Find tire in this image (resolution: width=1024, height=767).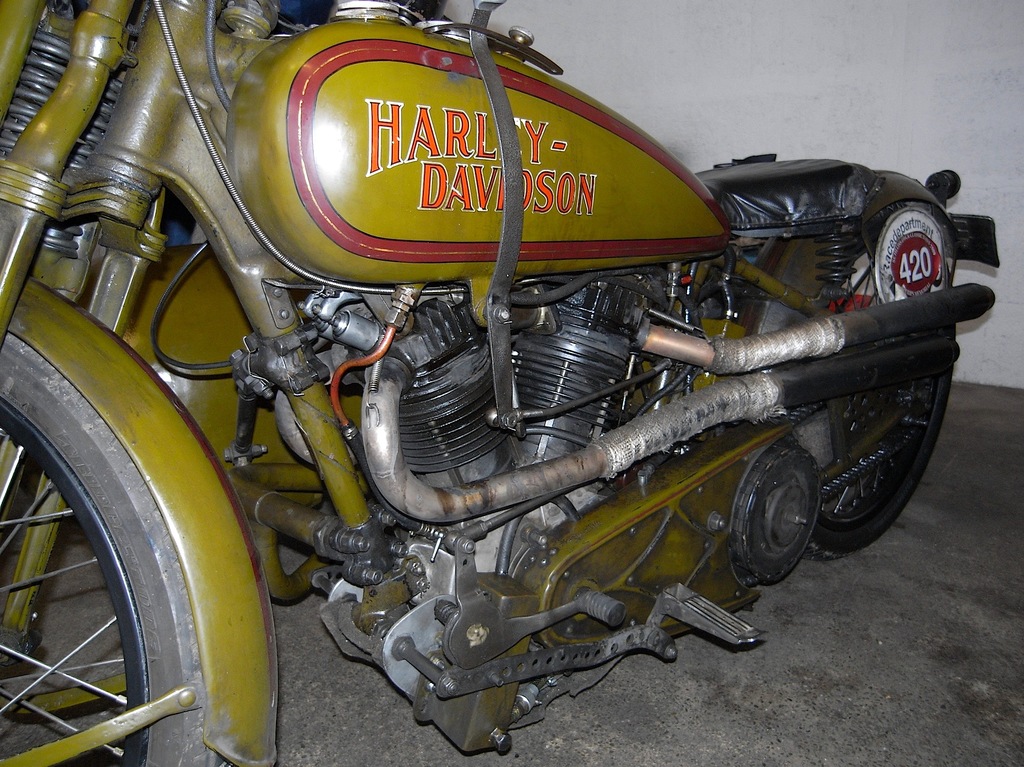
pyautogui.locateOnScreen(0, 319, 216, 766).
